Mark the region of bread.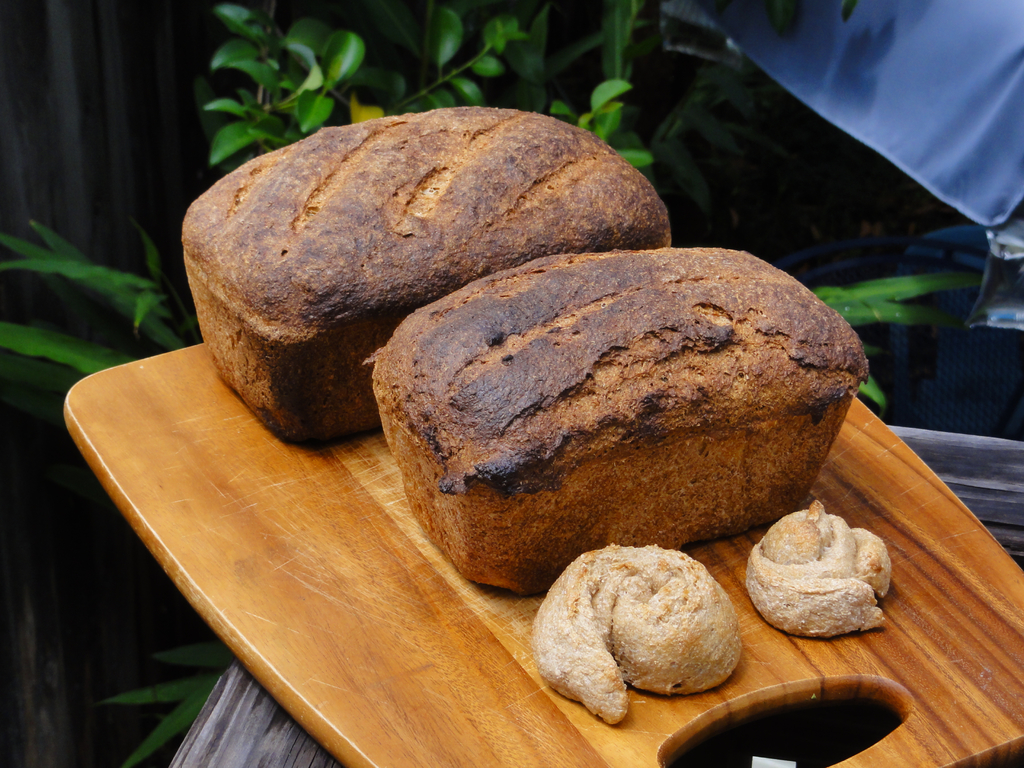
Region: rect(178, 101, 673, 451).
